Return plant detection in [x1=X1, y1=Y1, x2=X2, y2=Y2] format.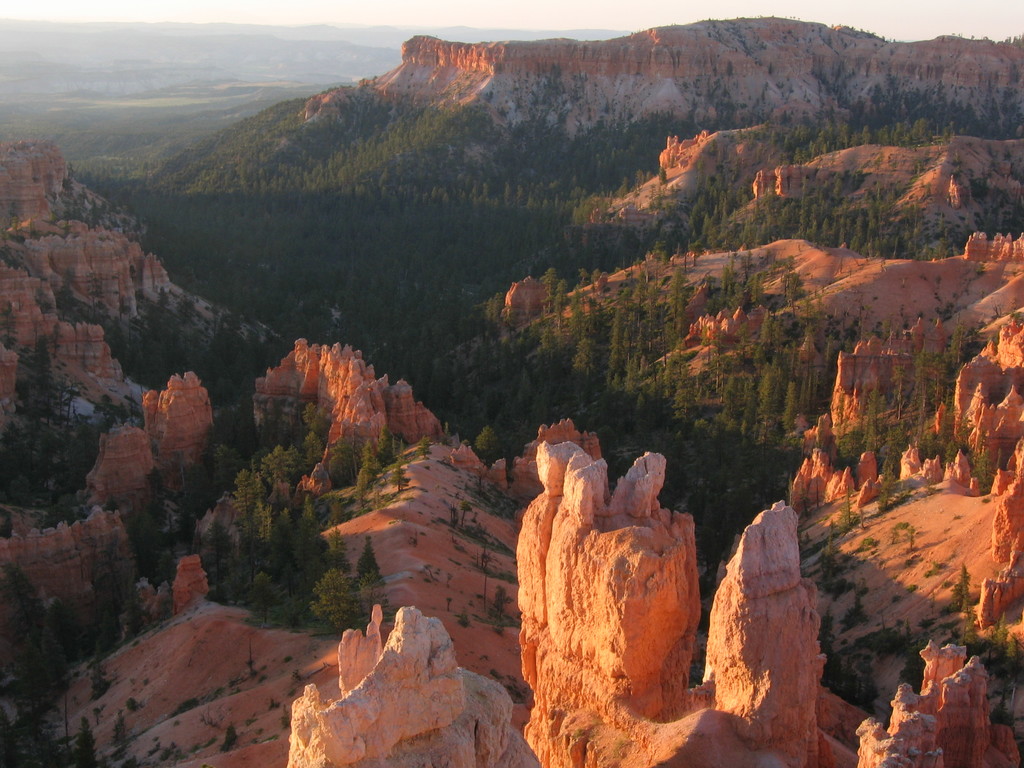
[x1=902, y1=555, x2=912, y2=566].
